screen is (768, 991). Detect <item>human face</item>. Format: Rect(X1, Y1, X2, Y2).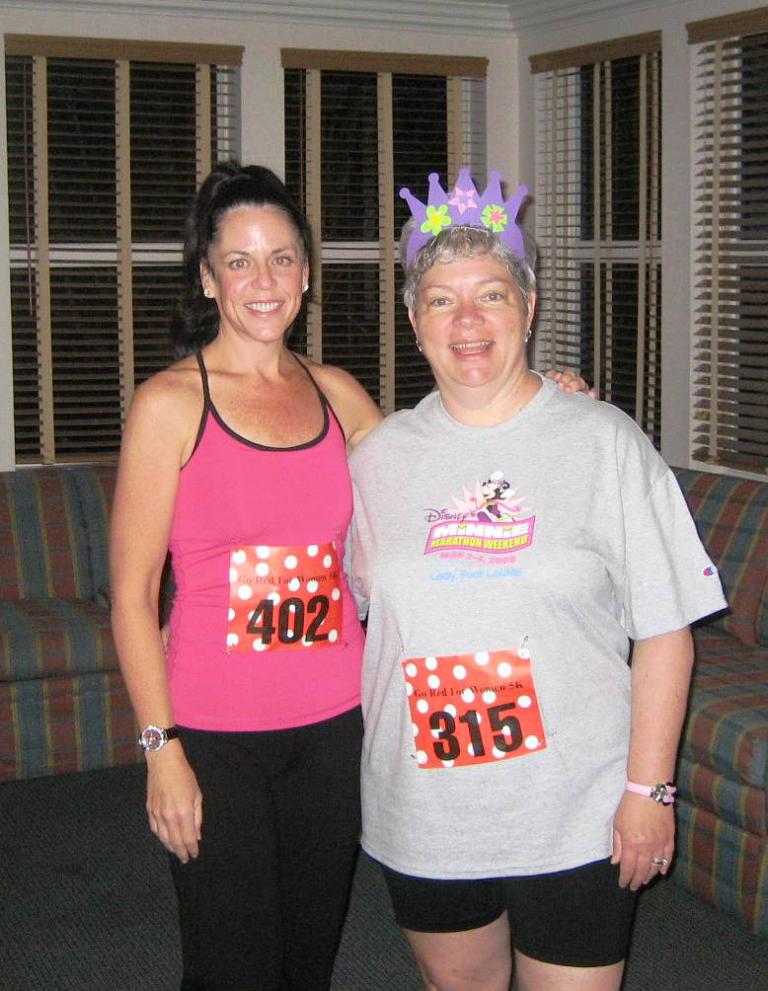
Rect(415, 248, 529, 385).
